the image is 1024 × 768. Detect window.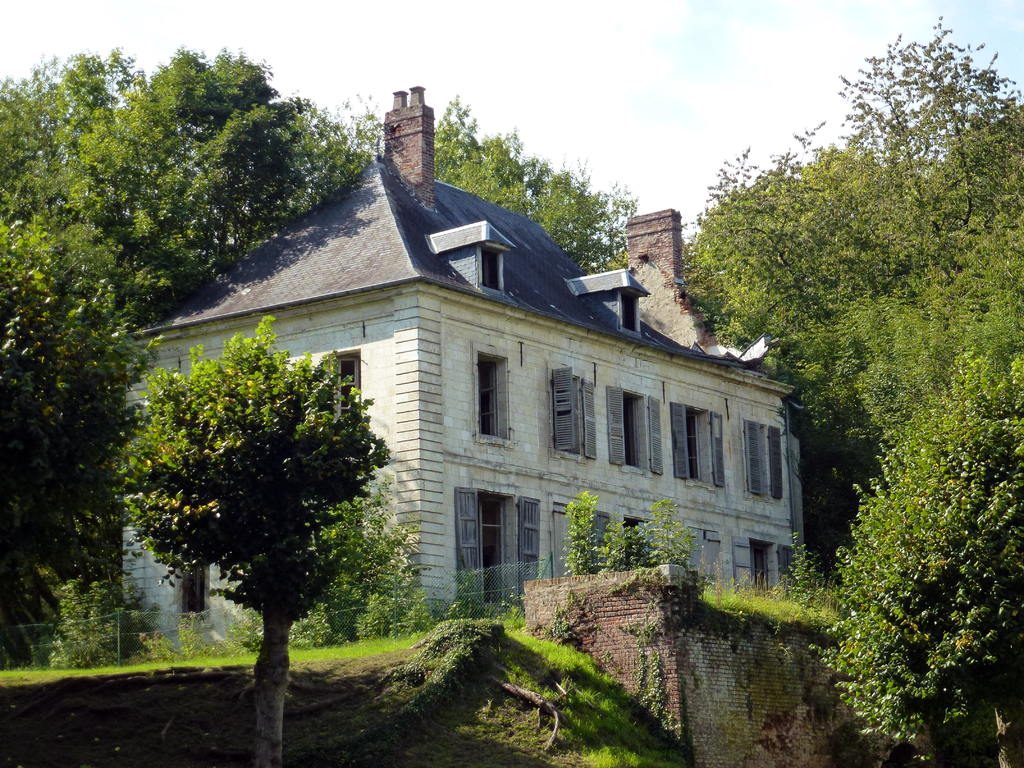
Detection: 674 403 726 485.
